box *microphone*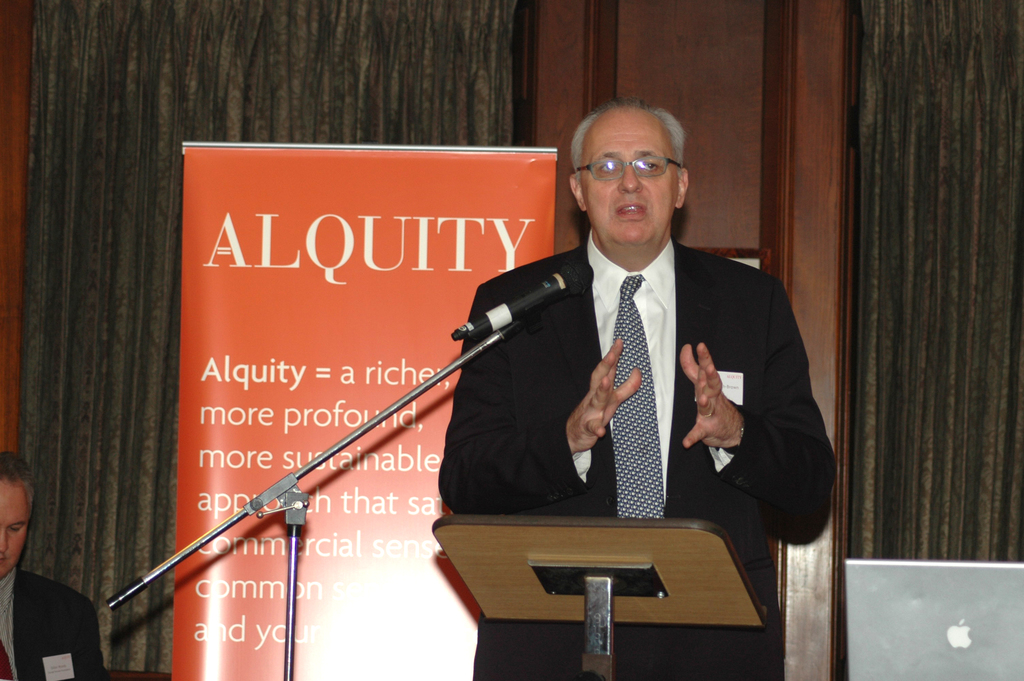
(left=456, top=260, right=595, bottom=335)
